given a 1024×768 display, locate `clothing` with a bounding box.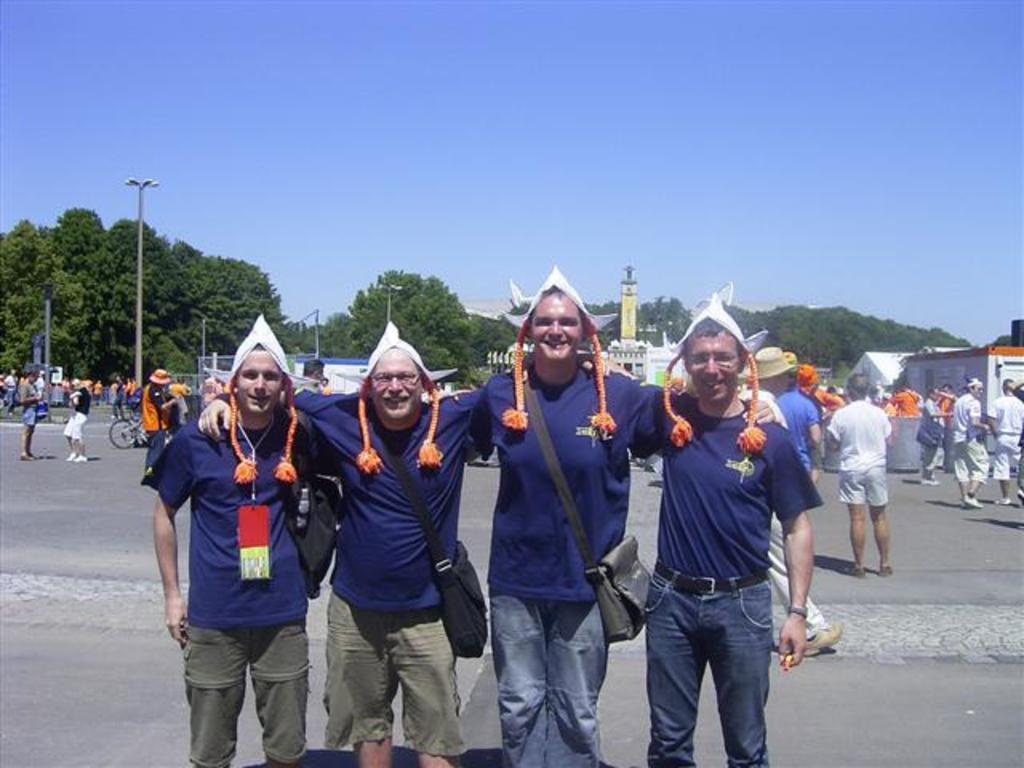
Located: (142, 382, 173, 475).
